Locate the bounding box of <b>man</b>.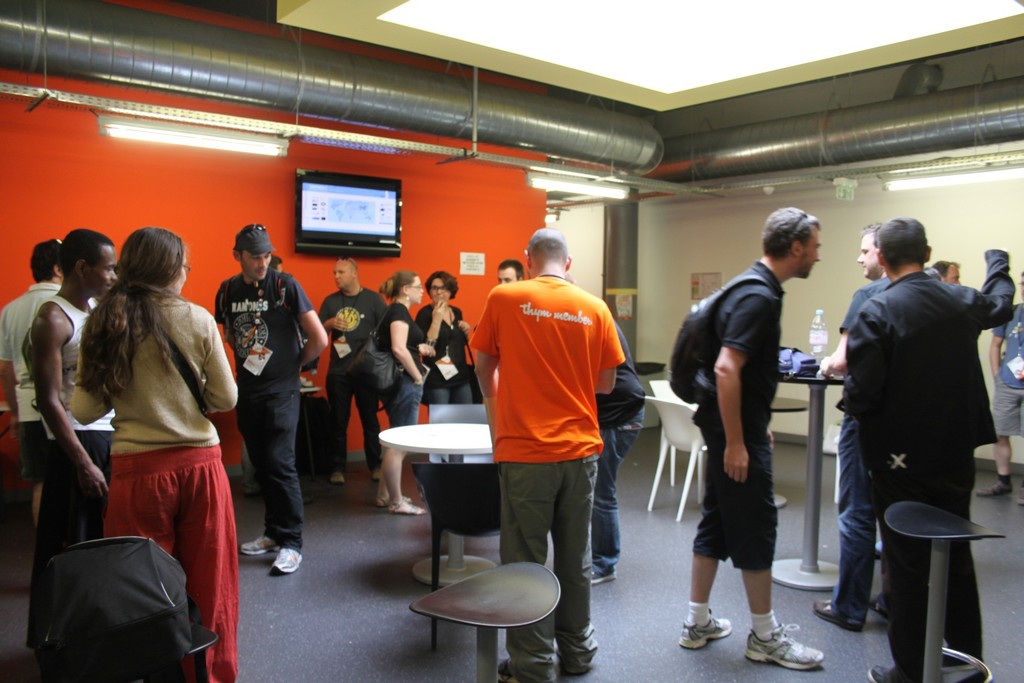
Bounding box: x1=28, y1=227, x2=119, y2=656.
